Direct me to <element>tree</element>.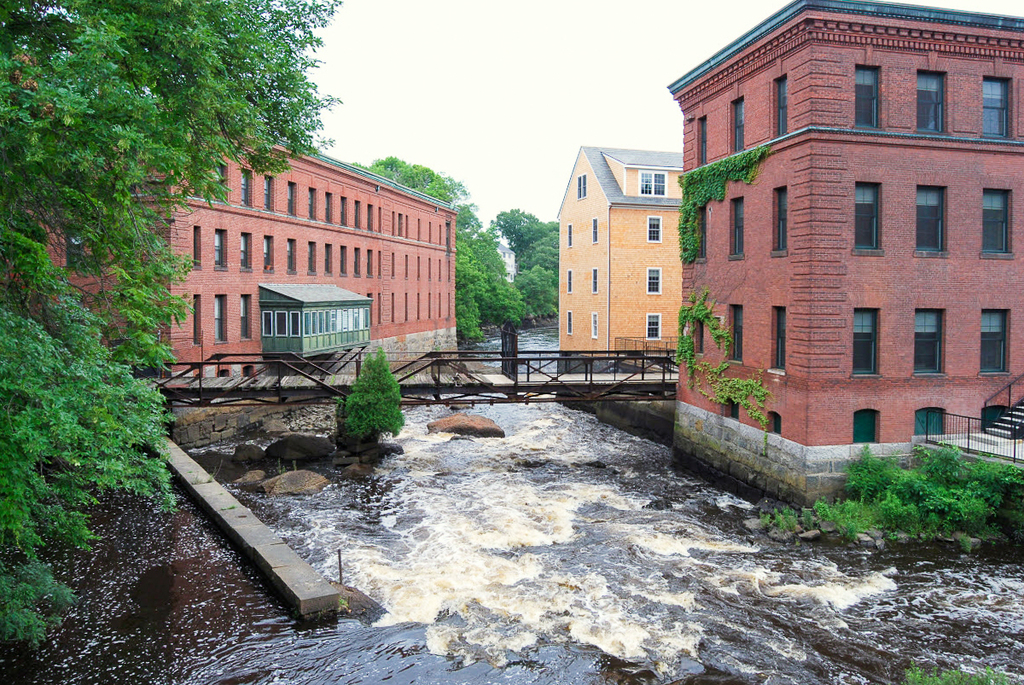
Direction: left=350, top=164, right=561, bottom=373.
